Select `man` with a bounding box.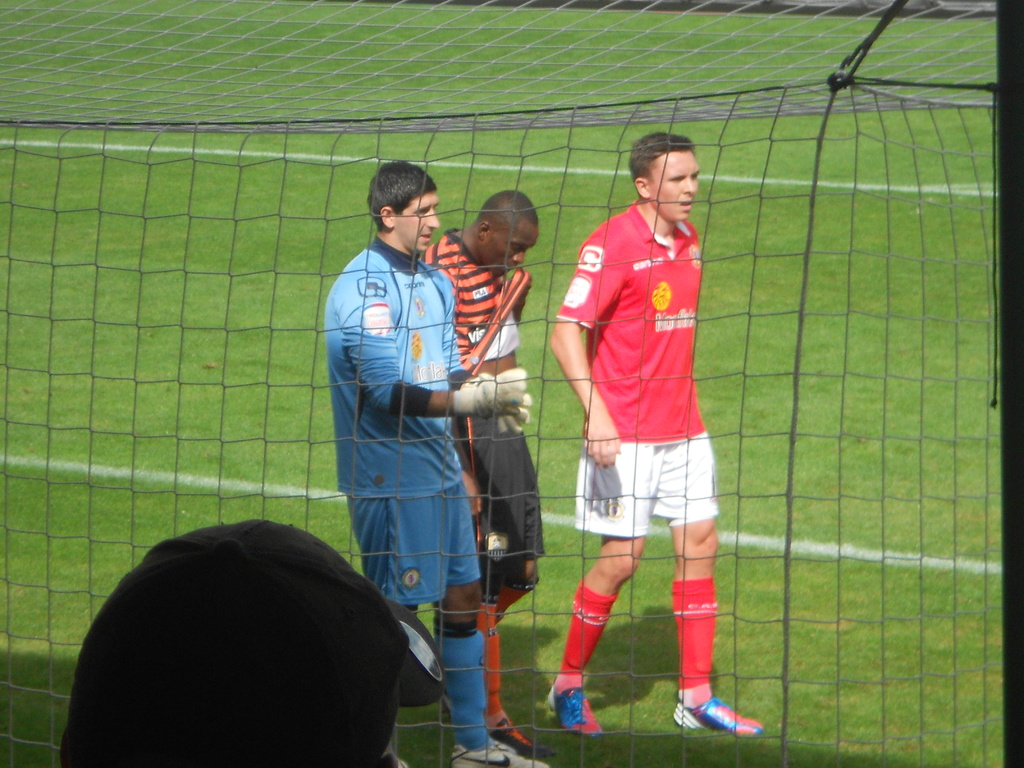
535, 120, 745, 721.
